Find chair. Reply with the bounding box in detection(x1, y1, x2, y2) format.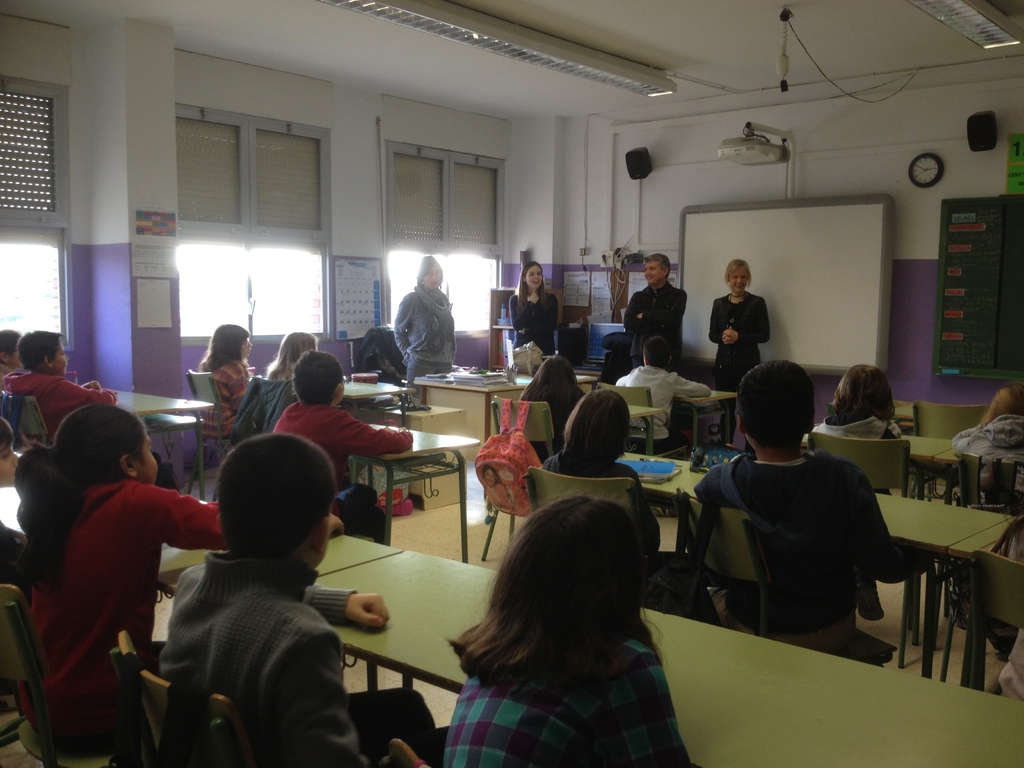
detection(181, 369, 237, 499).
